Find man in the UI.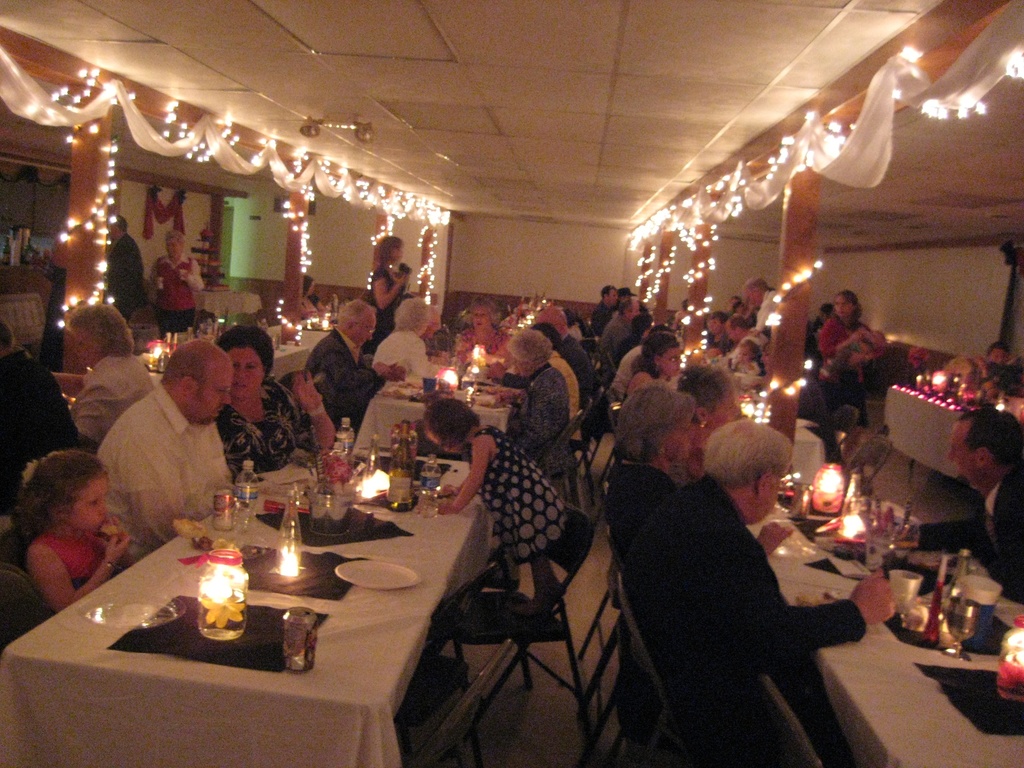
UI element at bbox(886, 404, 1023, 602).
